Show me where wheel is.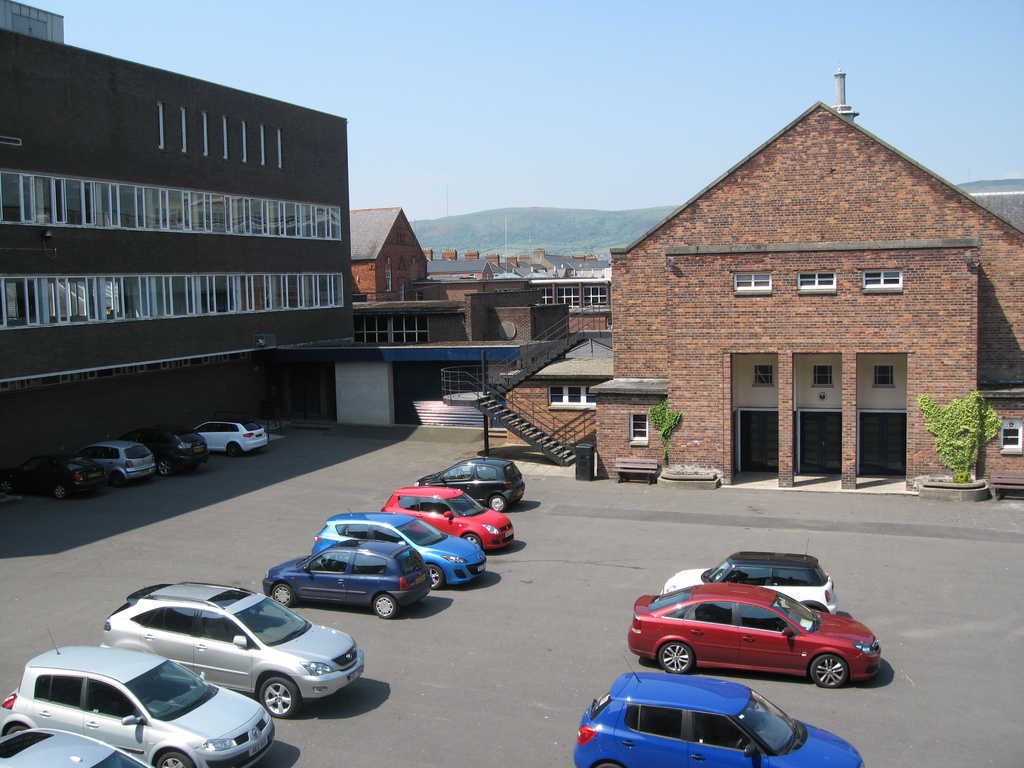
wheel is at (260, 678, 298, 718).
